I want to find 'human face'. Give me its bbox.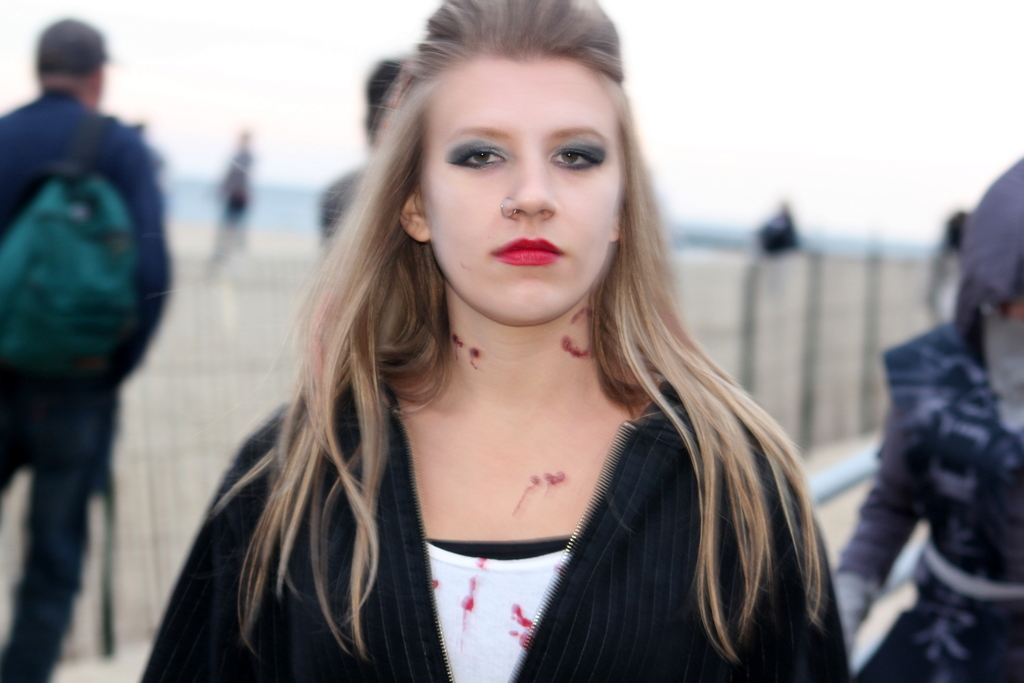
BBox(412, 49, 632, 323).
